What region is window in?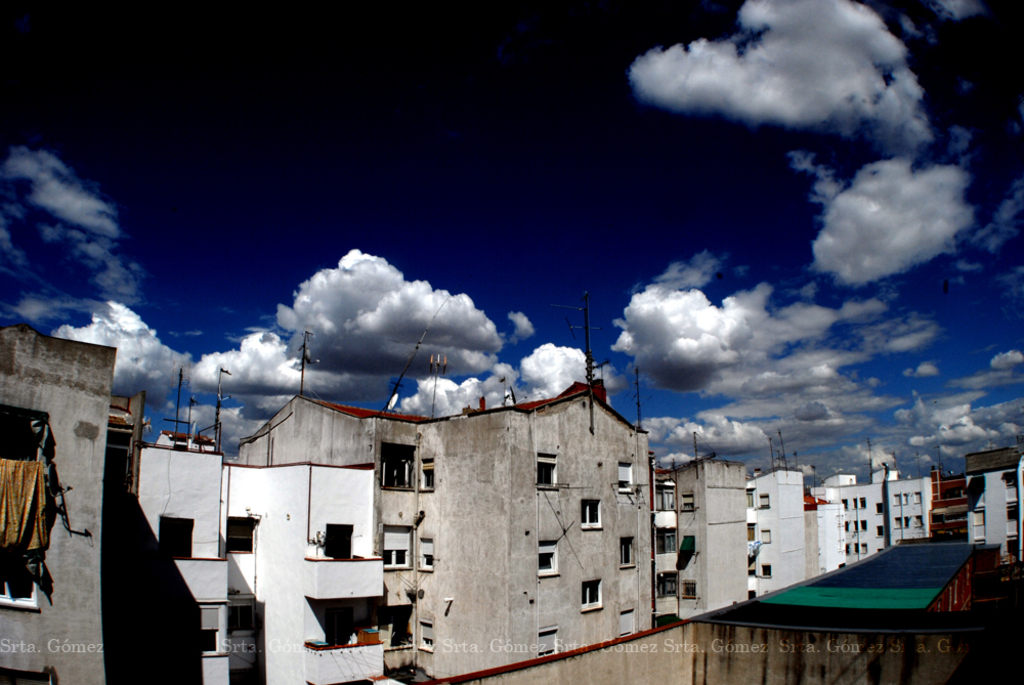
(682,576,692,599).
